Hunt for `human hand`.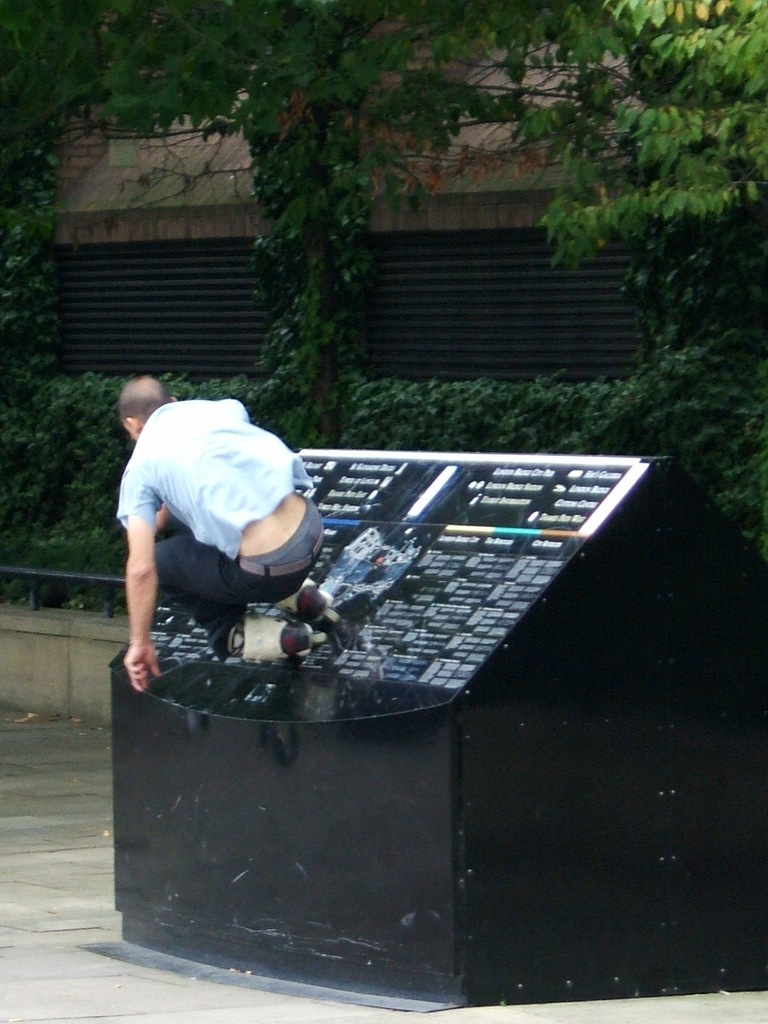
Hunted down at box(124, 639, 160, 690).
